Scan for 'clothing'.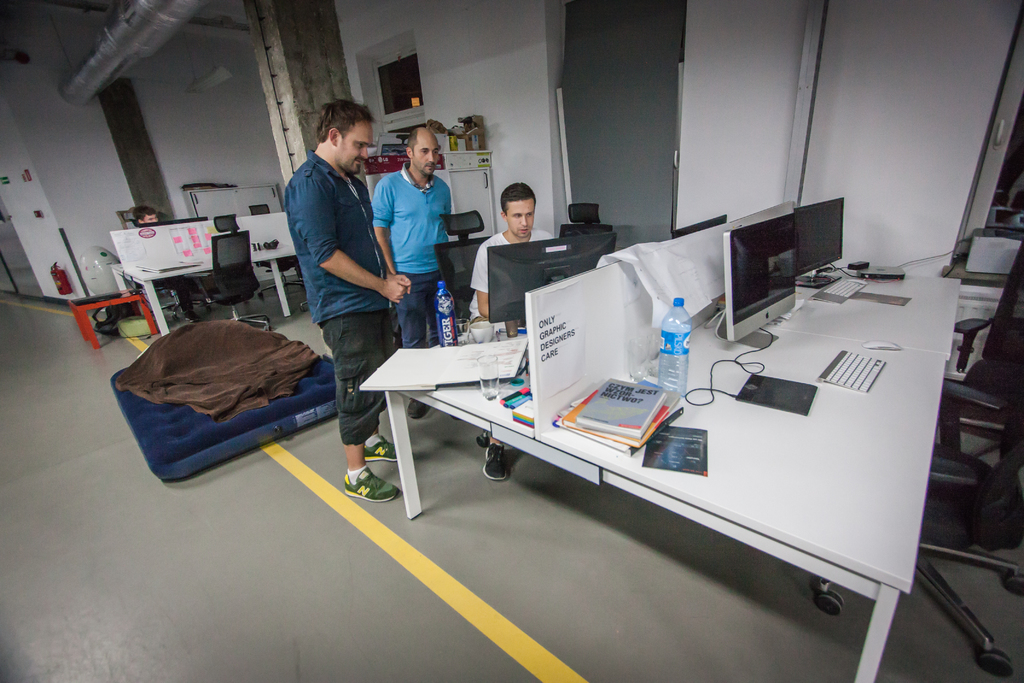
Scan result: pyautogui.locateOnScreen(282, 149, 394, 443).
